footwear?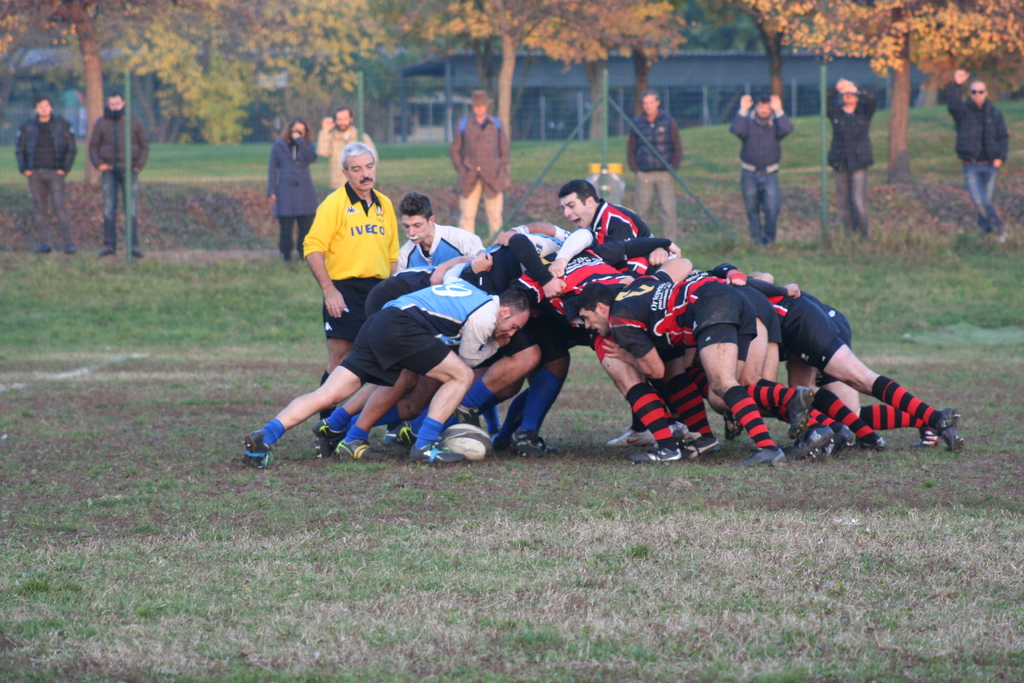
(63, 244, 77, 254)
